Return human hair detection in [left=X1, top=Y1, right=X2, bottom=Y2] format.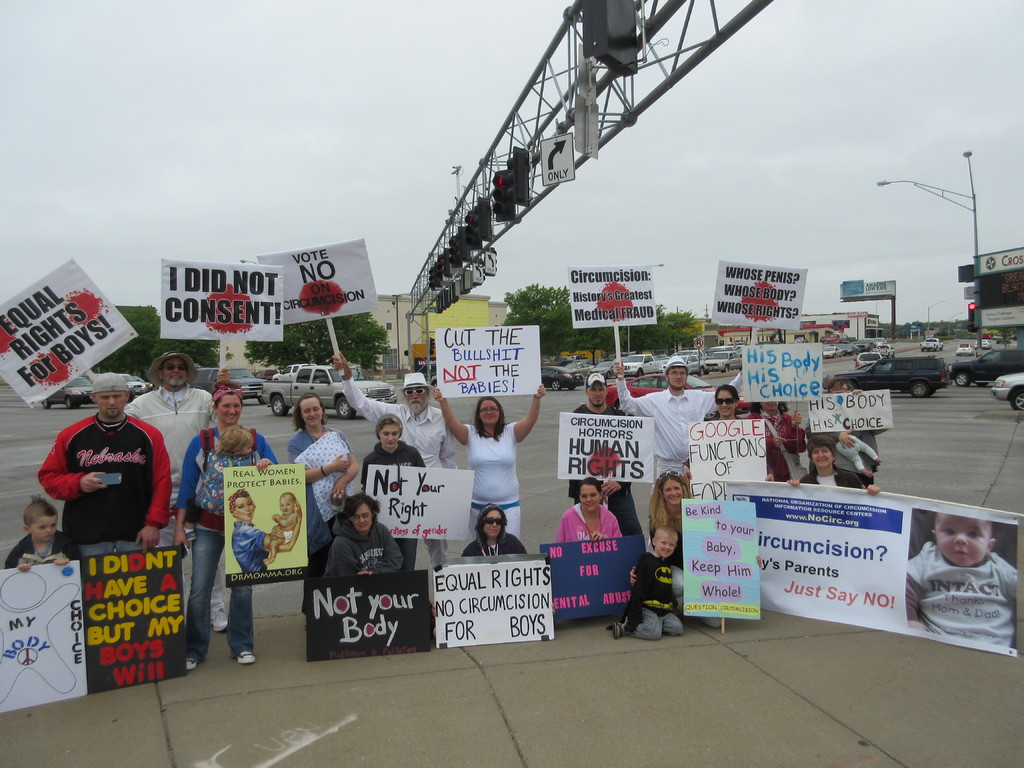
[left=579, top=474, right=604, bottom=502].
